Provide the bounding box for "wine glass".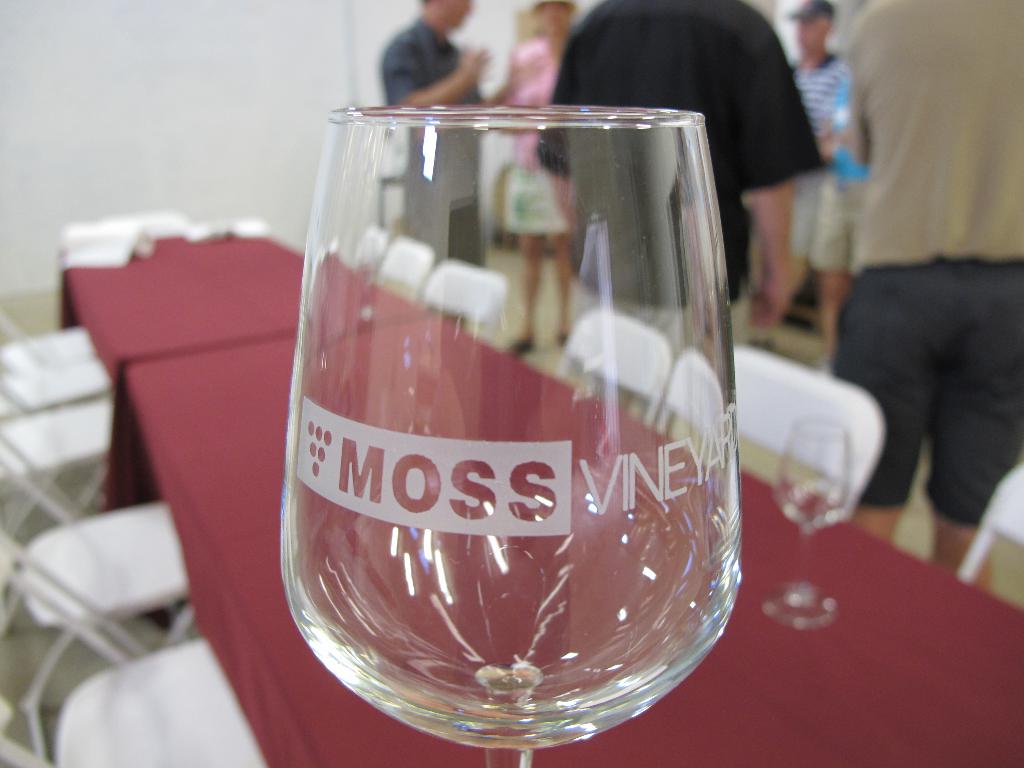
bbox=(764, 421, 841, 623).
